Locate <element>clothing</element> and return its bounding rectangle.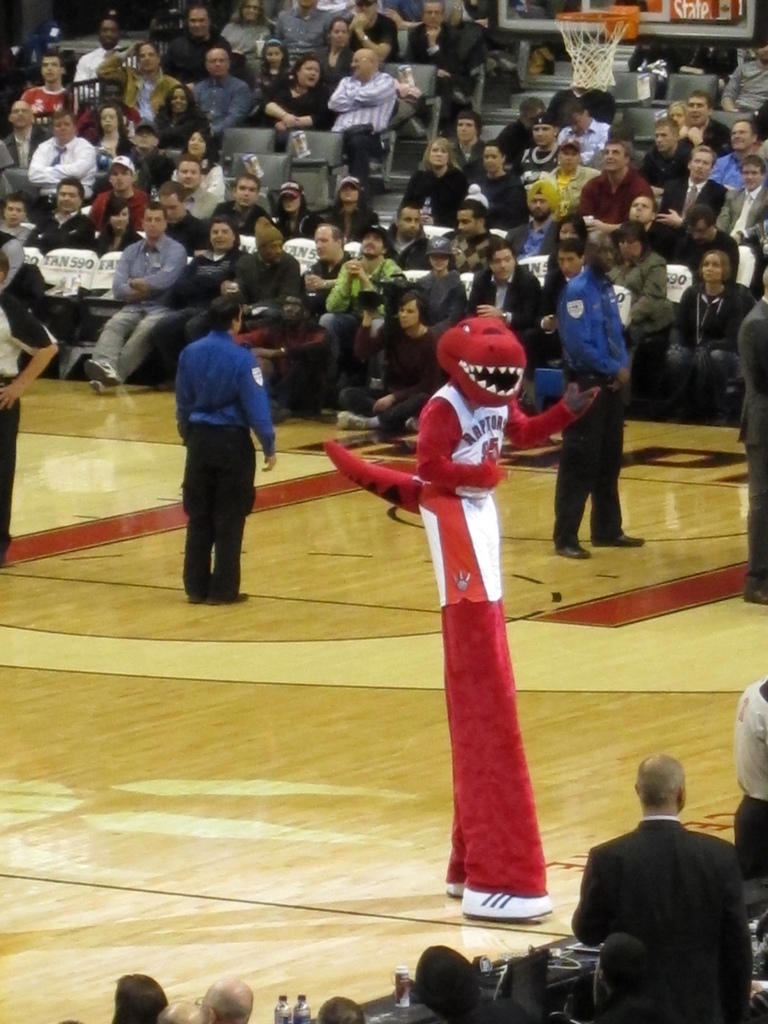
164,31,220,95.
